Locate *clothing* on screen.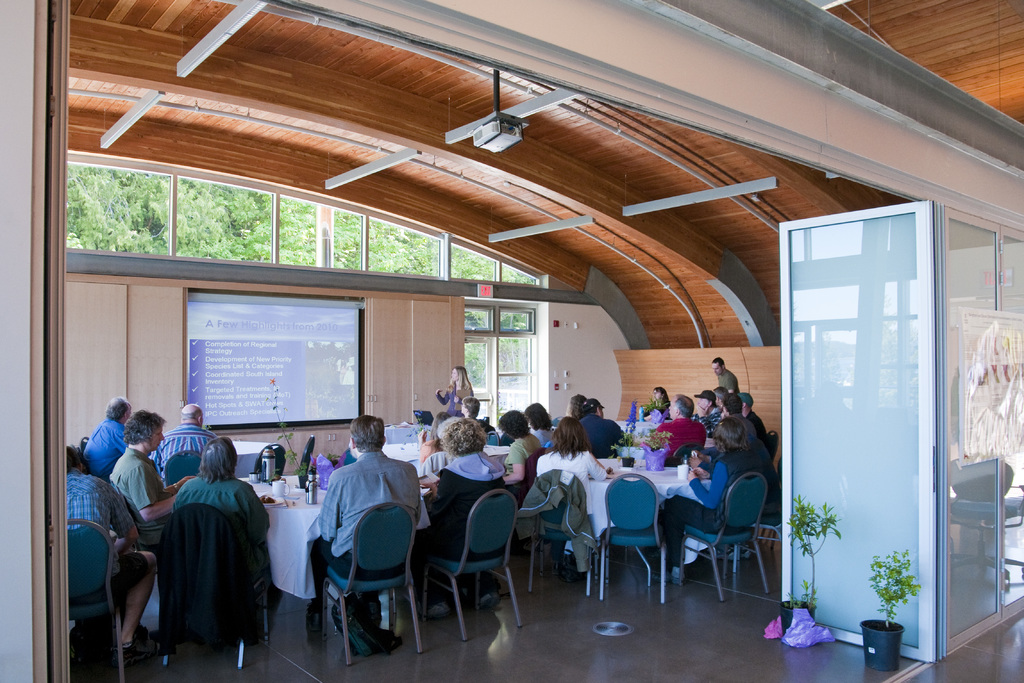
On screen at 531, 452, 609, 528.
